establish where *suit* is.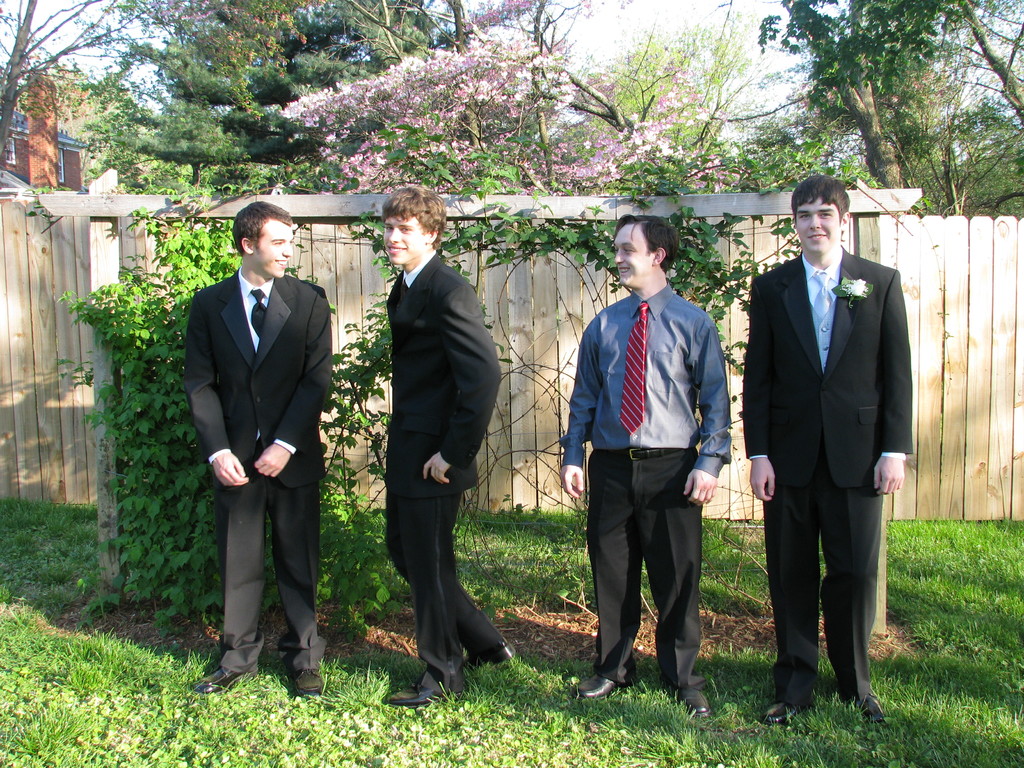
Established at bbox=(180, 273, 332, 675).
